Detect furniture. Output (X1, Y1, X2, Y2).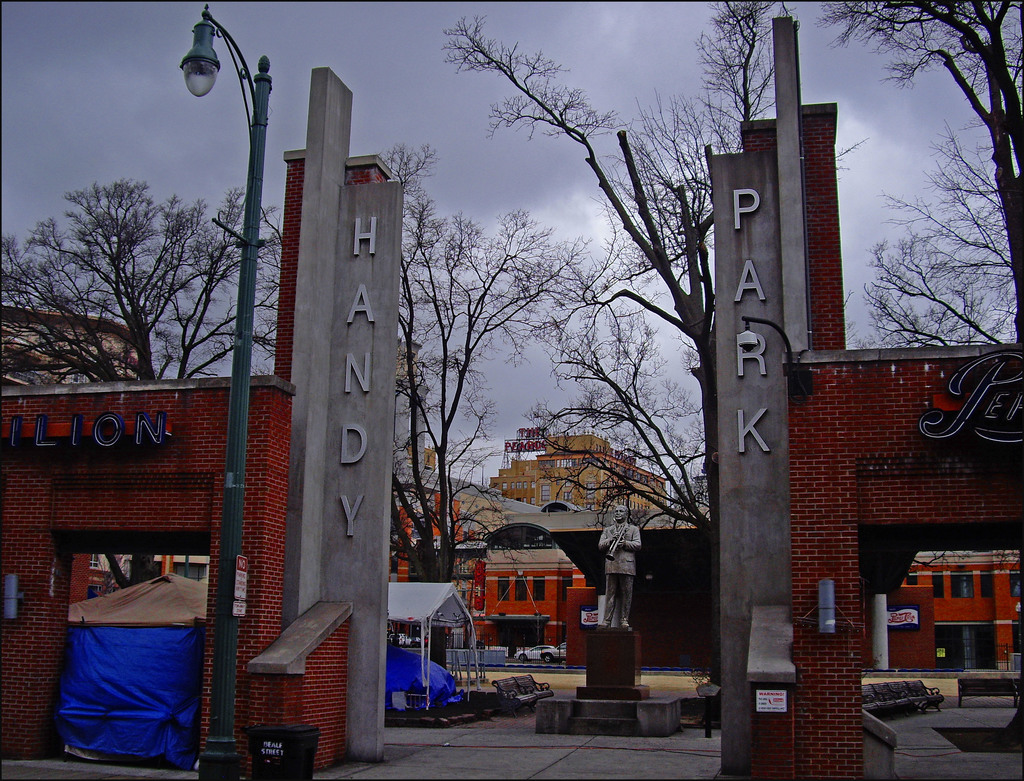
(492, 673, 553, 717).
